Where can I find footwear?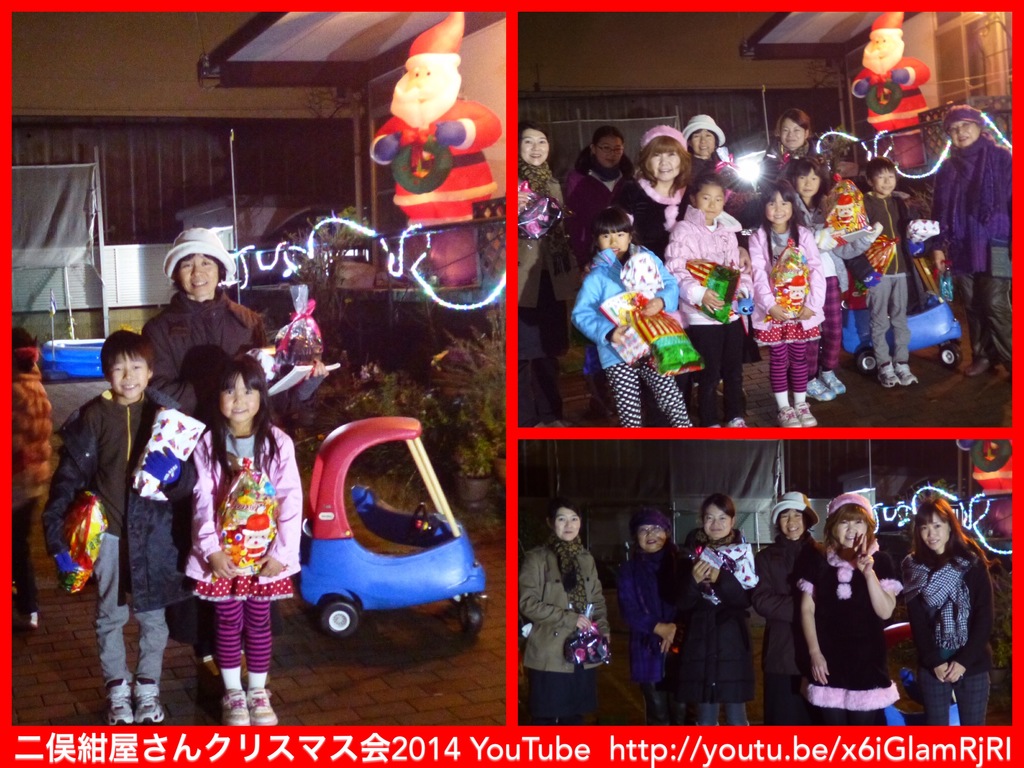
You can find it at 728 416 749 426.
